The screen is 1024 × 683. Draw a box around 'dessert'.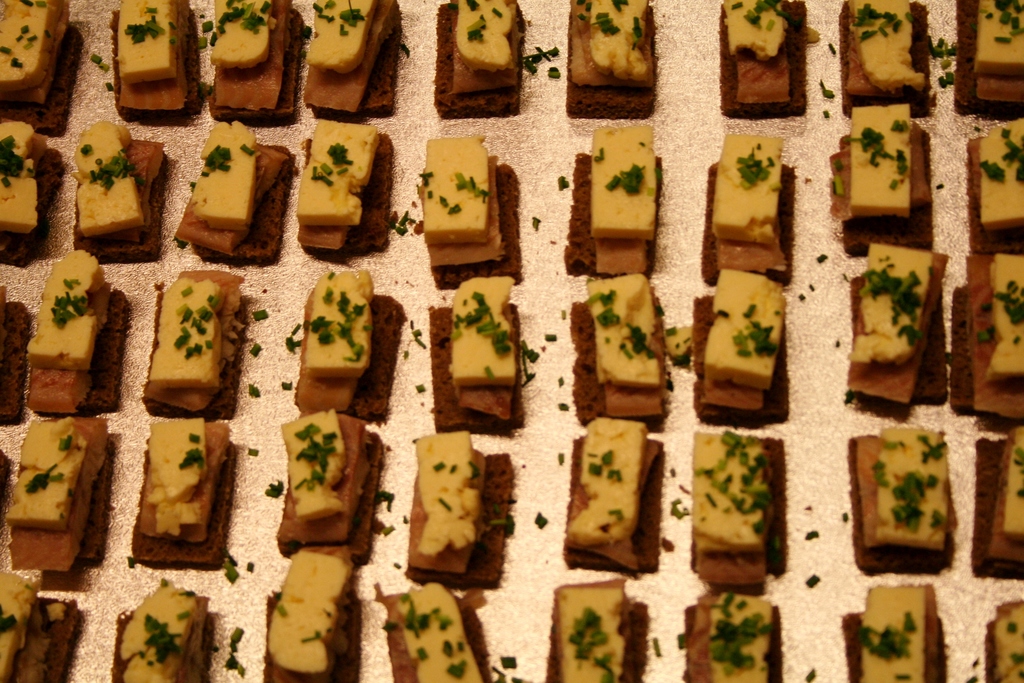
[x1=127, y1=270, x2=234, y2=422].
